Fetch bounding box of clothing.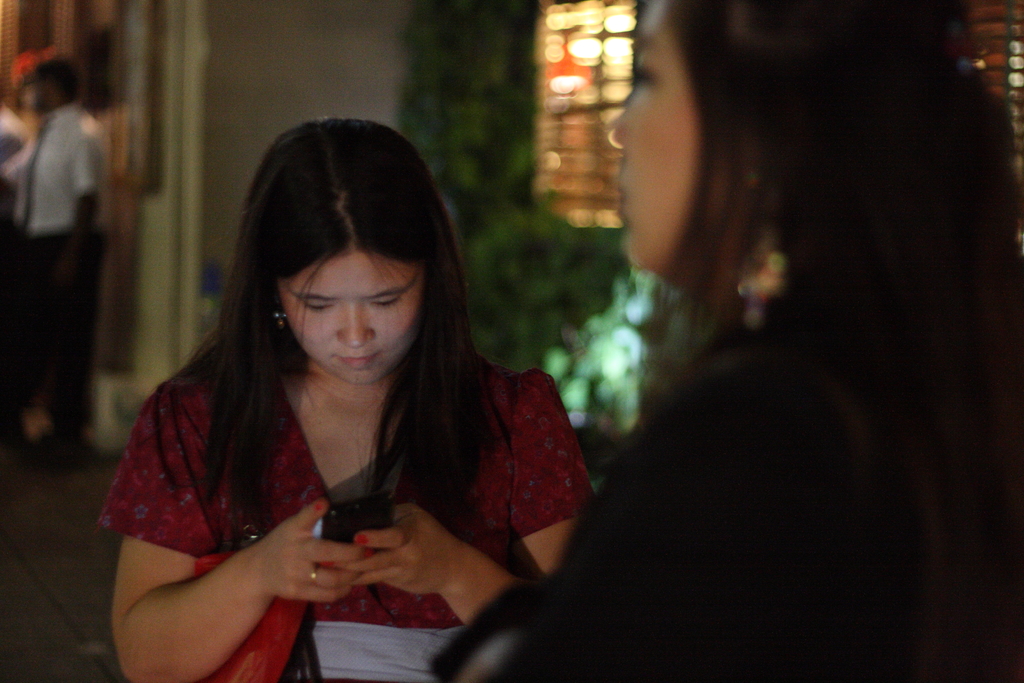
Bbox: BBox(533, 290, 1016, 677).
